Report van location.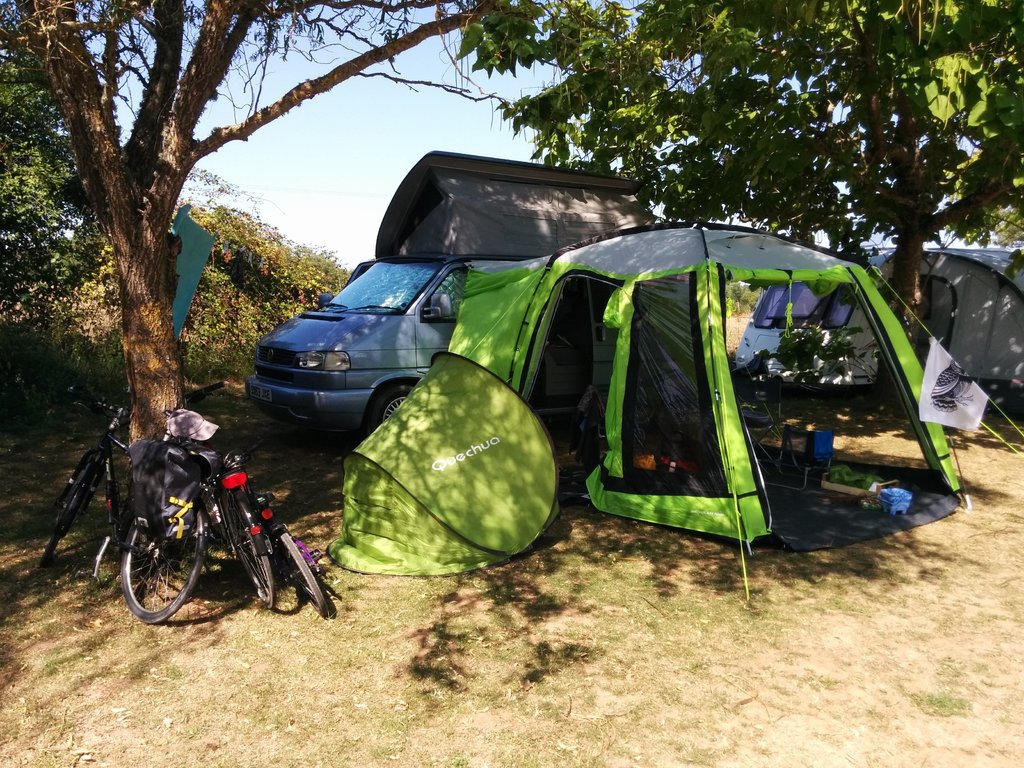
Report: <bbox>246, 253, 518, 435</bbox>.
